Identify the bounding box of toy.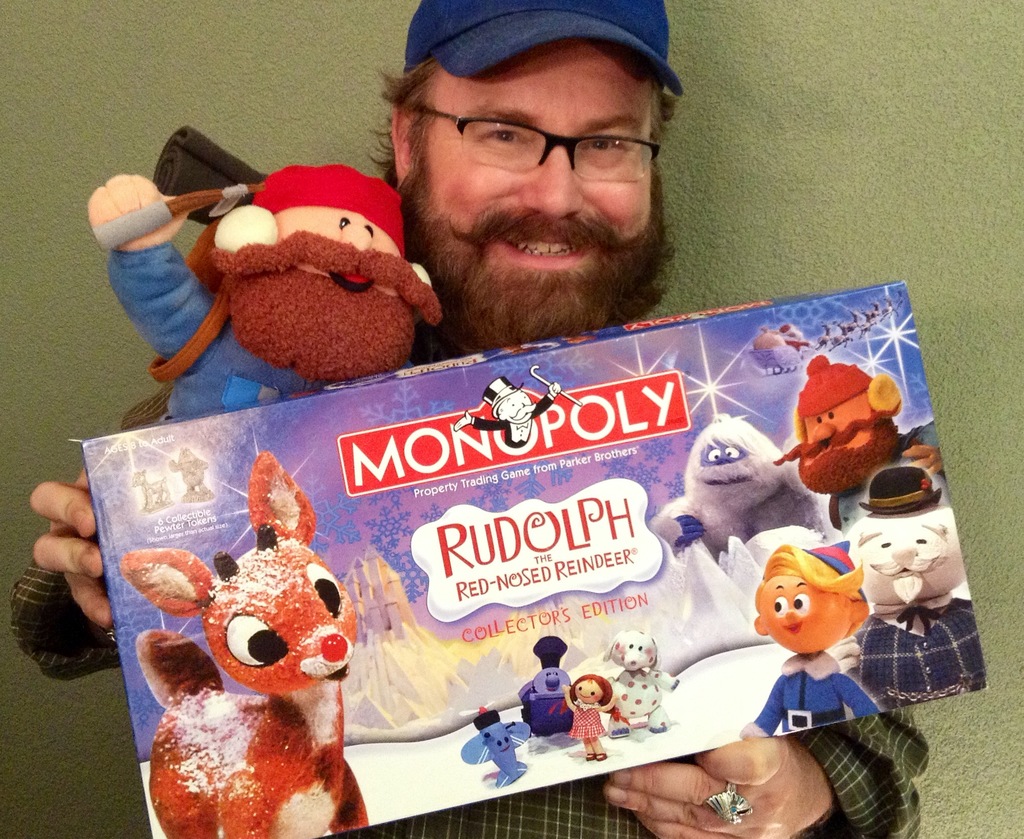
Rect(822, 461, 993, 694).
